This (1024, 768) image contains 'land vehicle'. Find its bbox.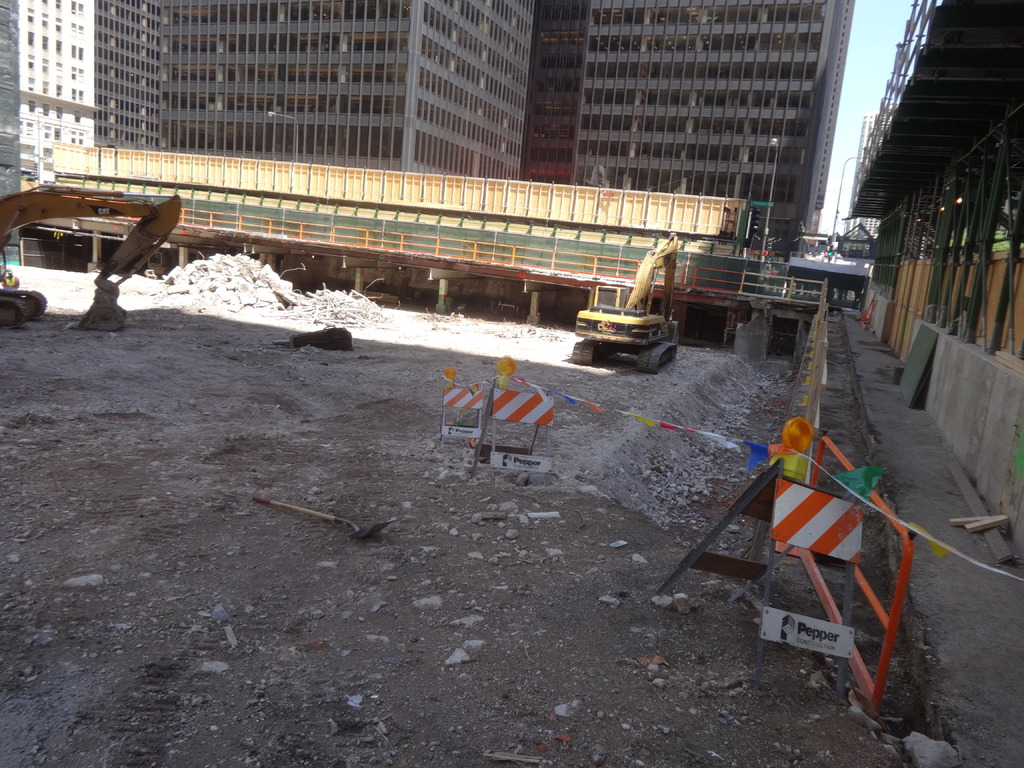
BBox(0, 193, 184, 325).
